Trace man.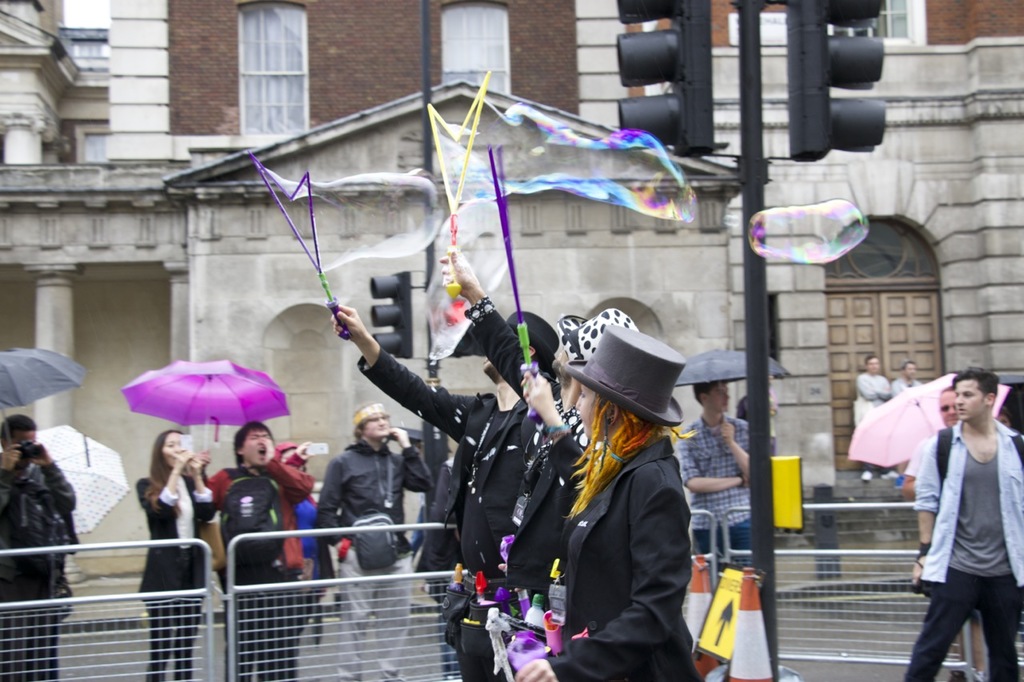
Traced to pyautogui.locateOnScreen(0, 408, 86, 680).
